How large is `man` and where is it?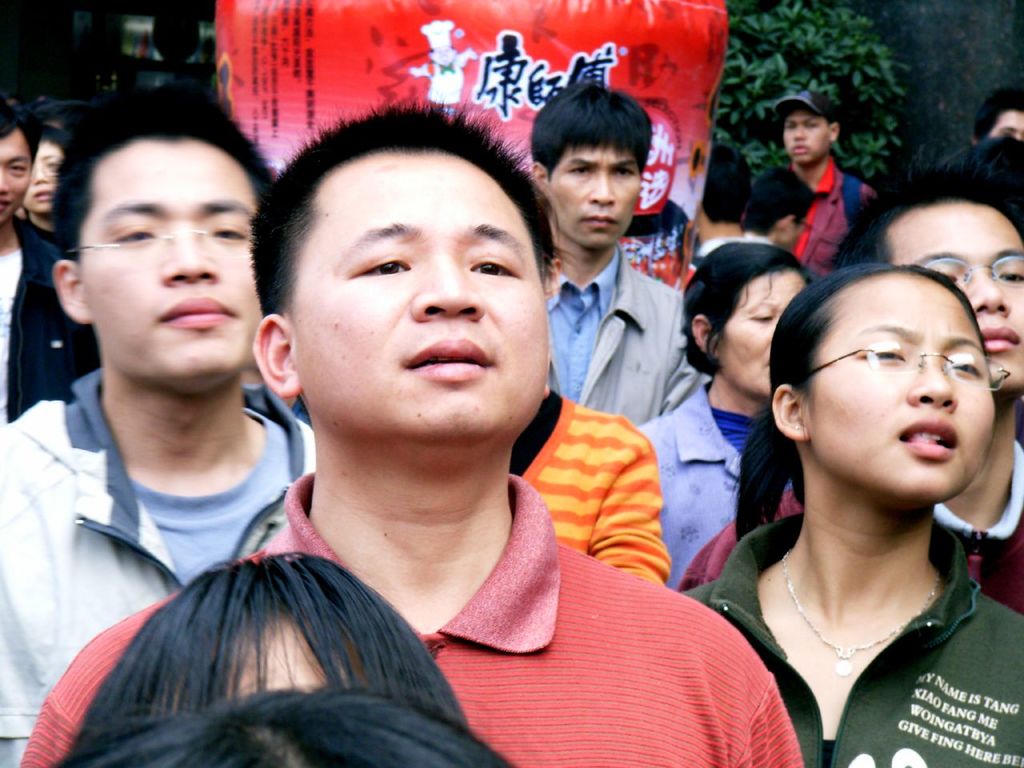
Bounding box: bbox(970, 82, 1023, 156).
